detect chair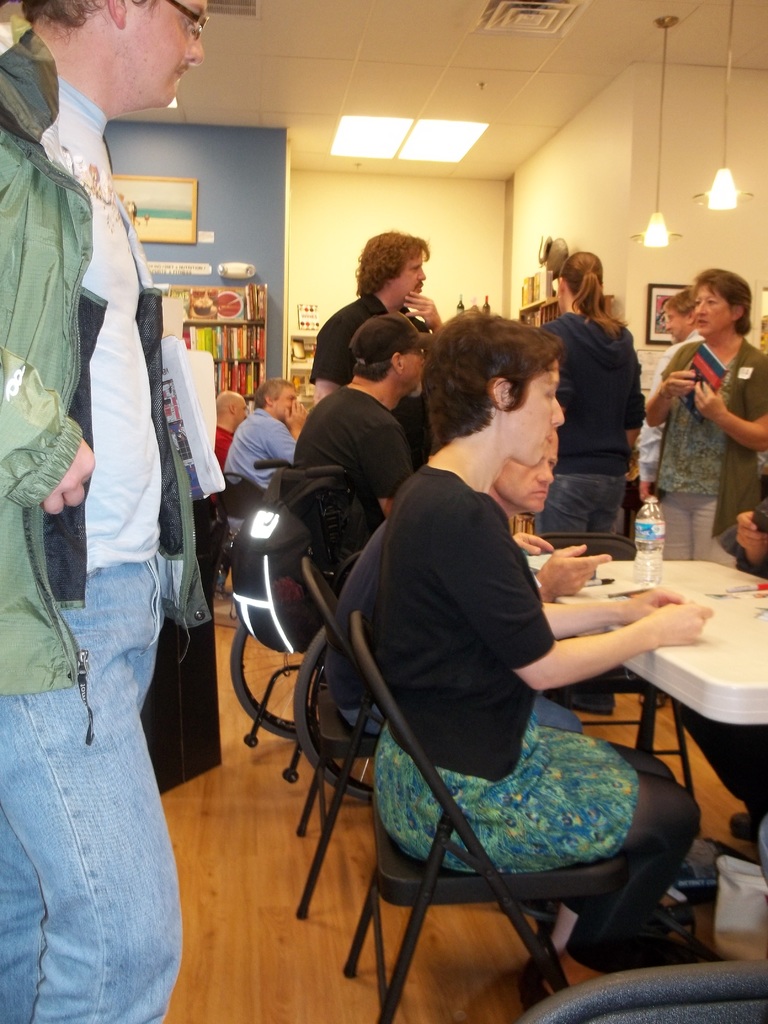
[x1=282, y1=561, x2=384, y2=841]
